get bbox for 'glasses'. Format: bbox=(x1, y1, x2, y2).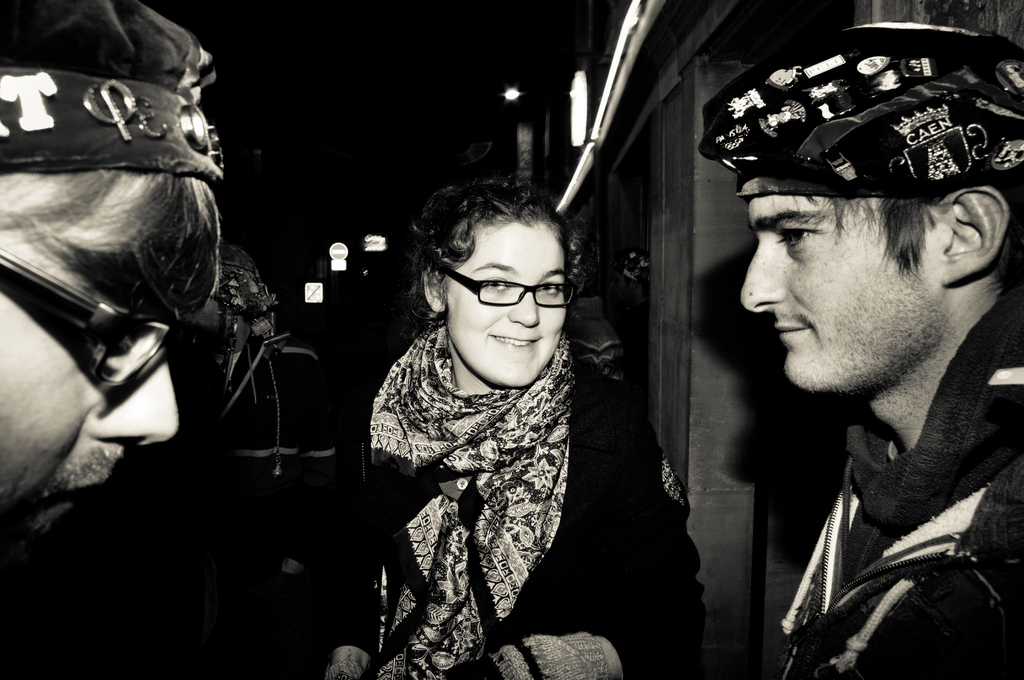
bbox=(445, 268, 580, 312).
